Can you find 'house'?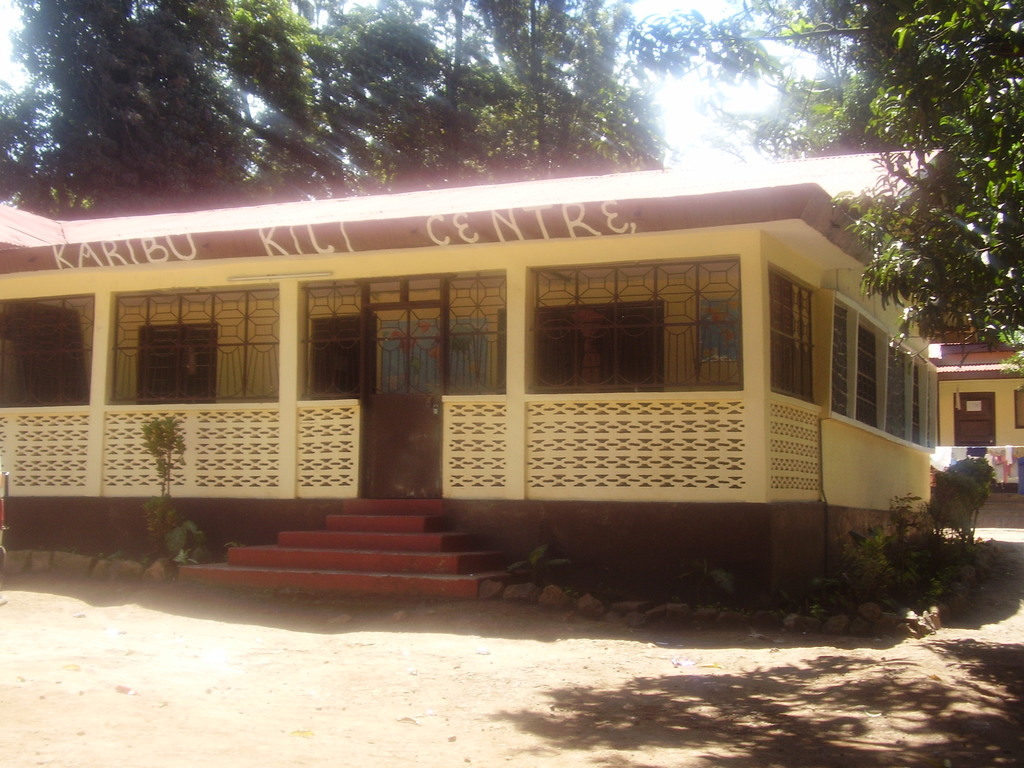
Yes, bounding box: 36,118,996,611.
